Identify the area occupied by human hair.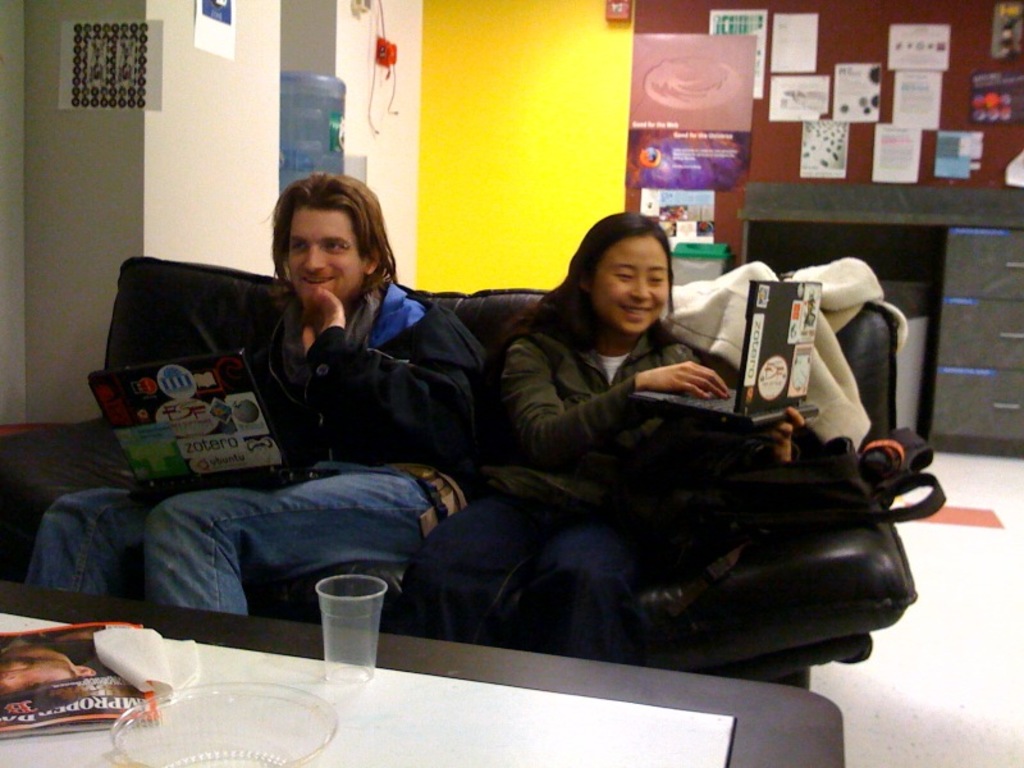
Area: x1=561, y1=209, x2=682, y2=346.
